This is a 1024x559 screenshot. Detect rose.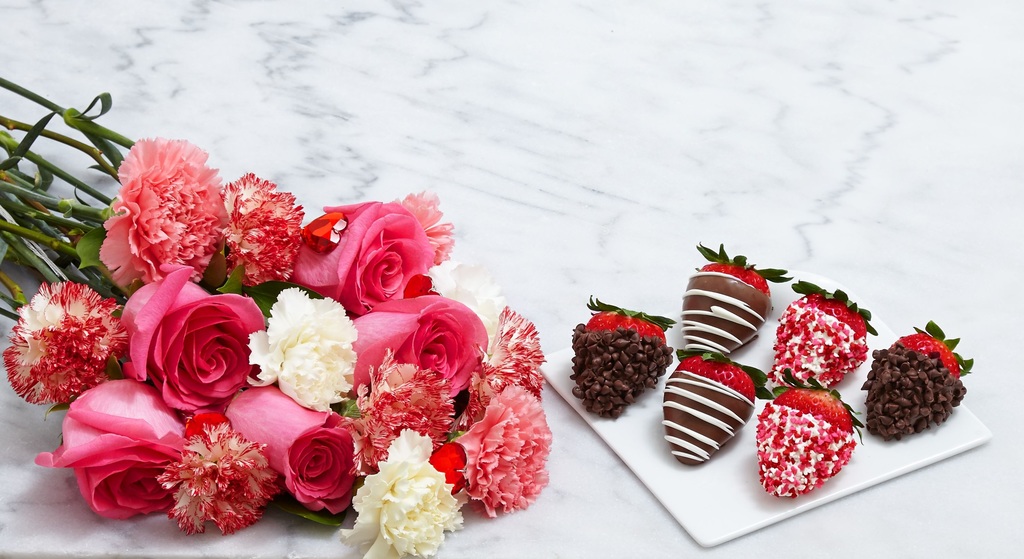
region(33, 374, 190, 519).
